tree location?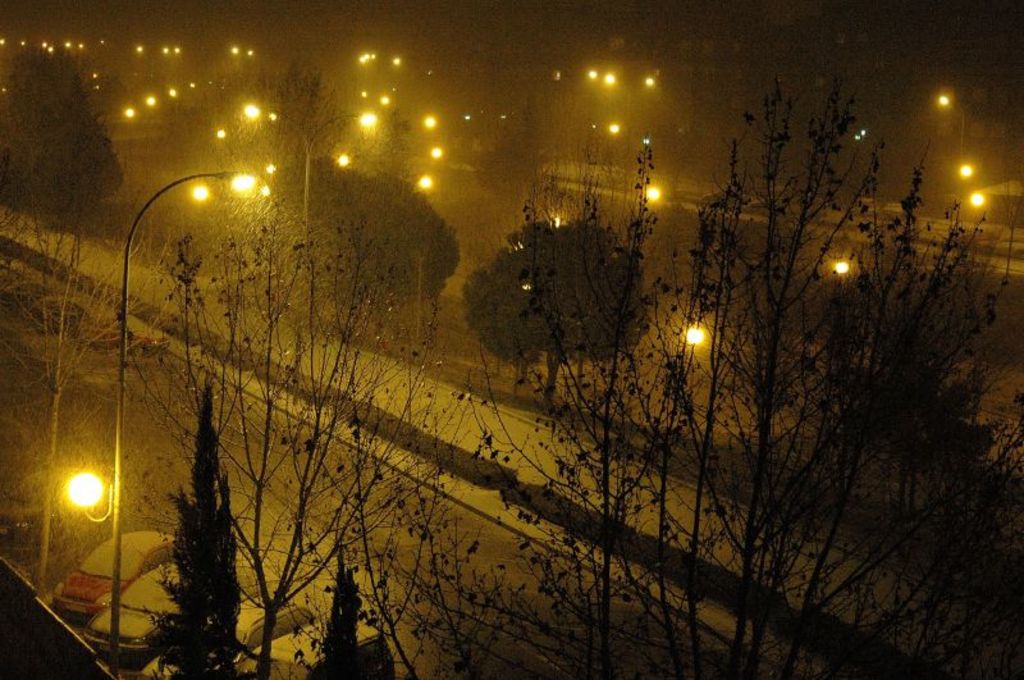
l=463, t=213, r=653, b=407
